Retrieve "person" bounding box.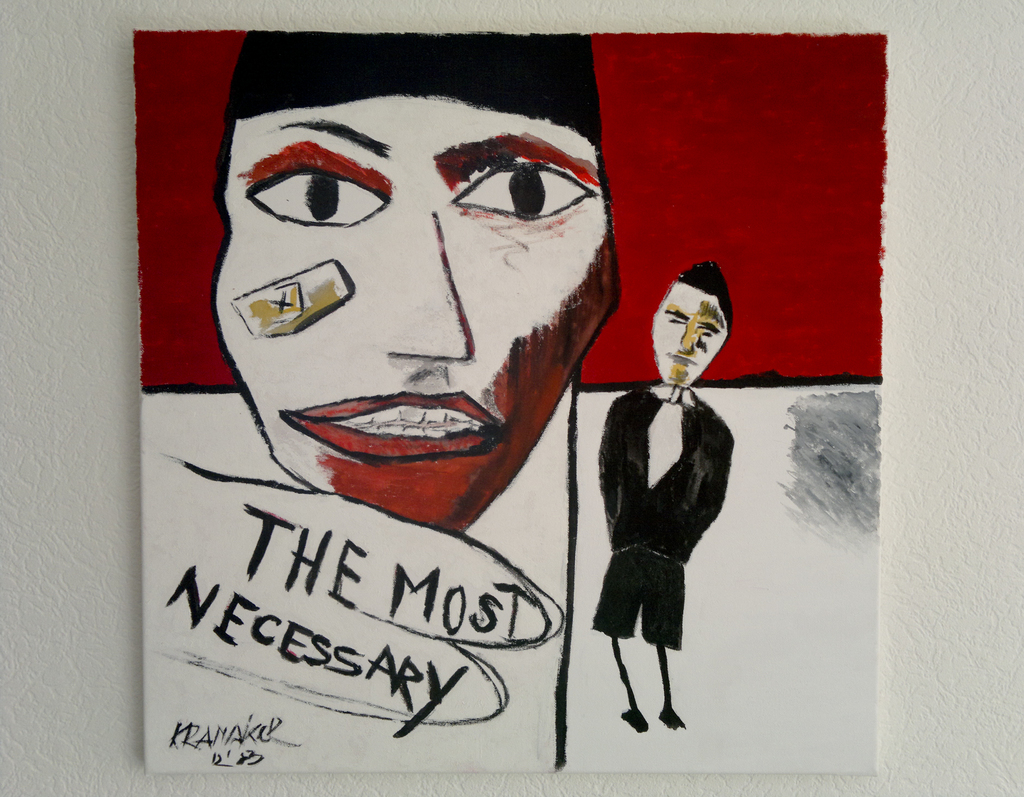
Bounding box: {"left": 209, "top": 32, "right": 618, "bottom": 544}.
